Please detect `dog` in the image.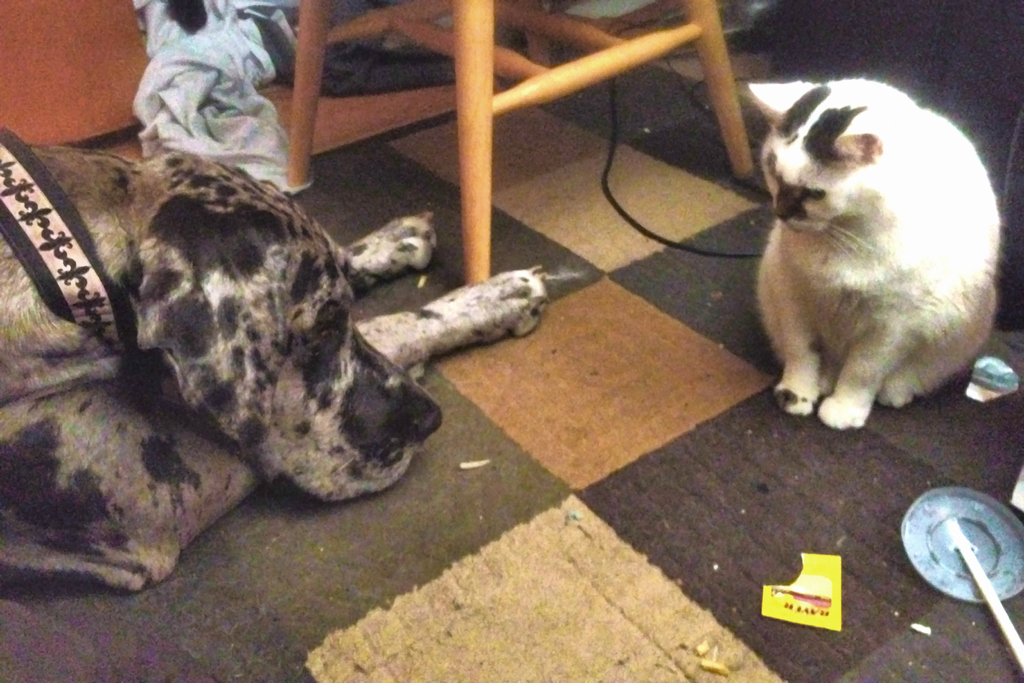
l=0, t=143, r=545, b=595.
